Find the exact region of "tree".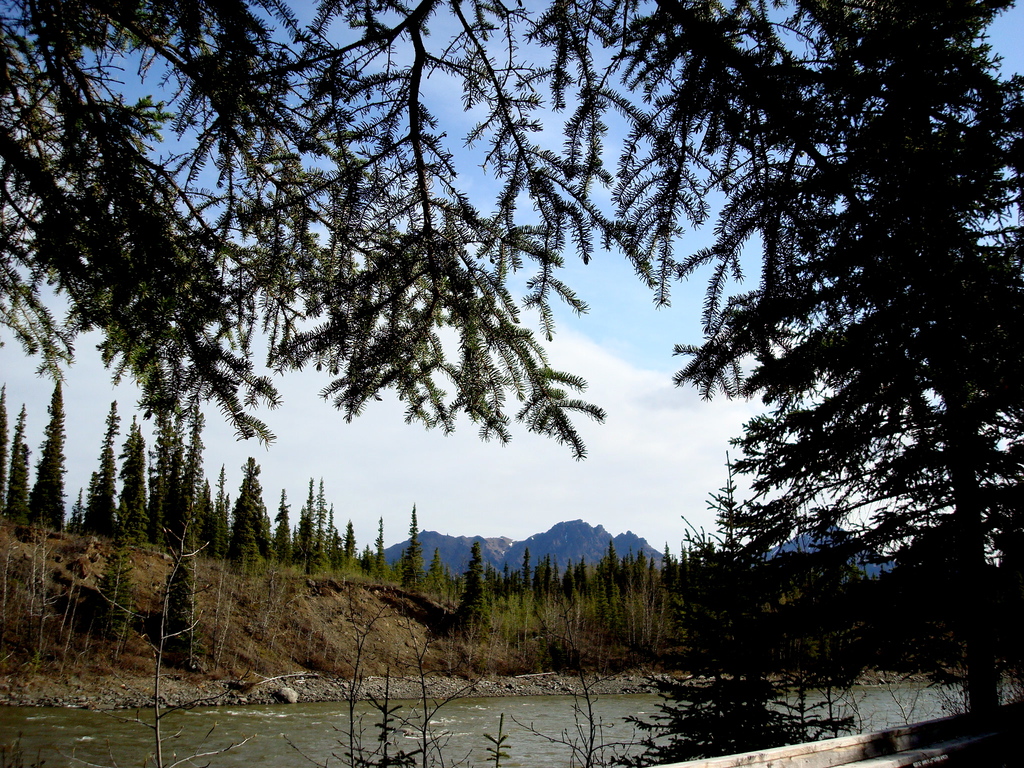
Exact region: bbox(22, 374, 66, 533).
